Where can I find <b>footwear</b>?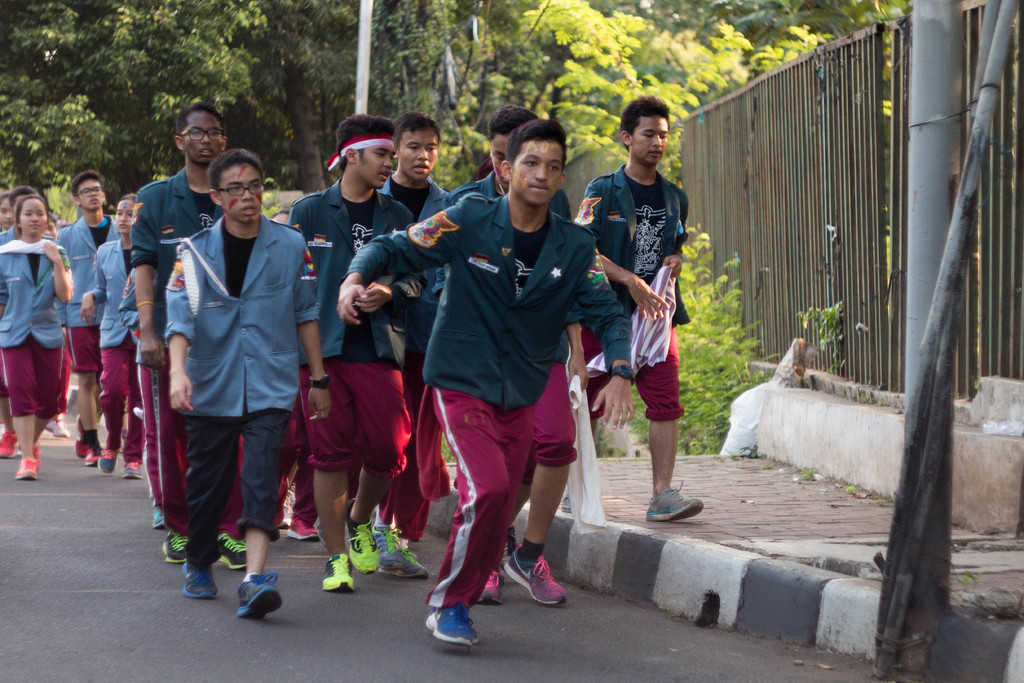
You can find it at {"left": 426, "top": 604, "right": 474, "bottom": 650}.
